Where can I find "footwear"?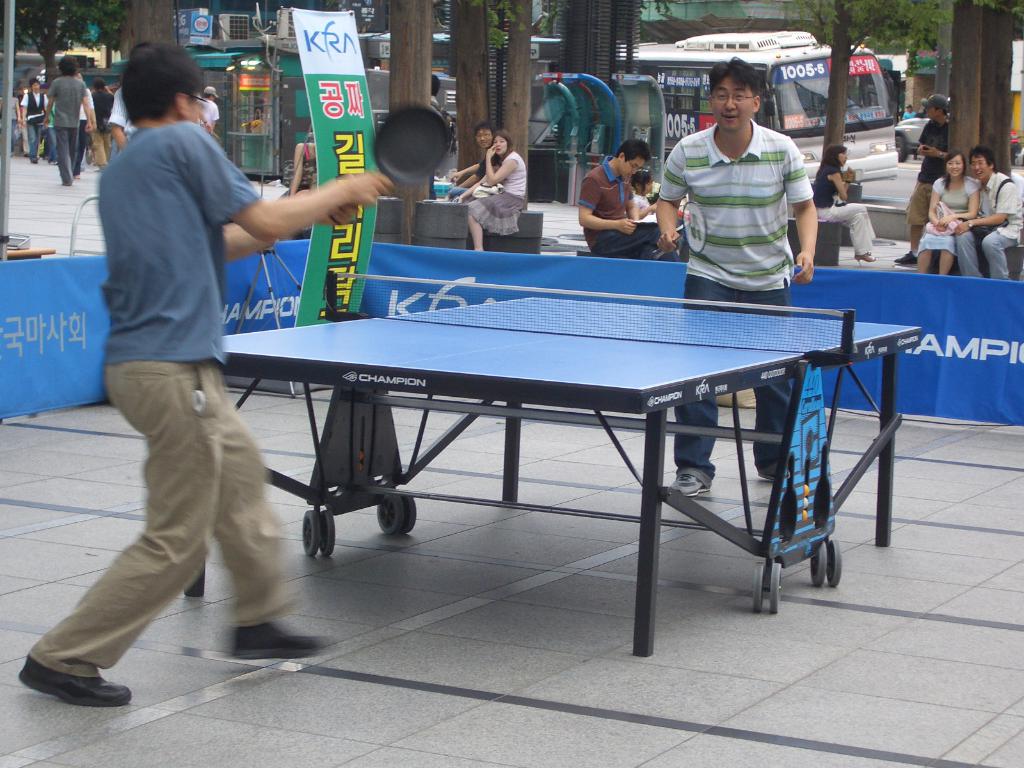
You can find it at <region>756, 463, 779, 484</region>.
